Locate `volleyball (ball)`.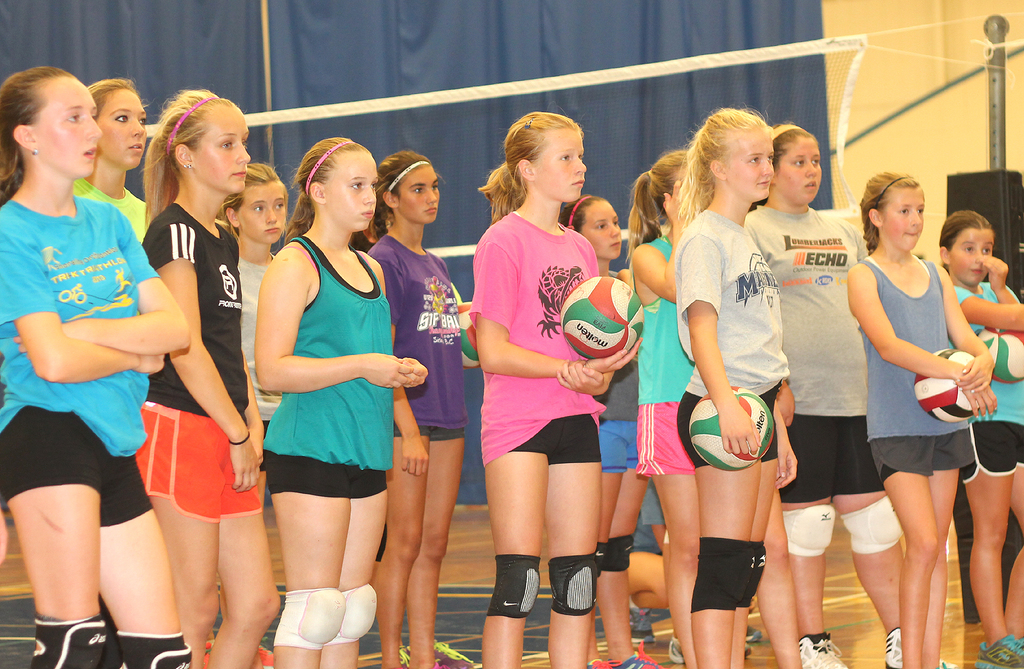
Bounding box: 559/273/645/360.
